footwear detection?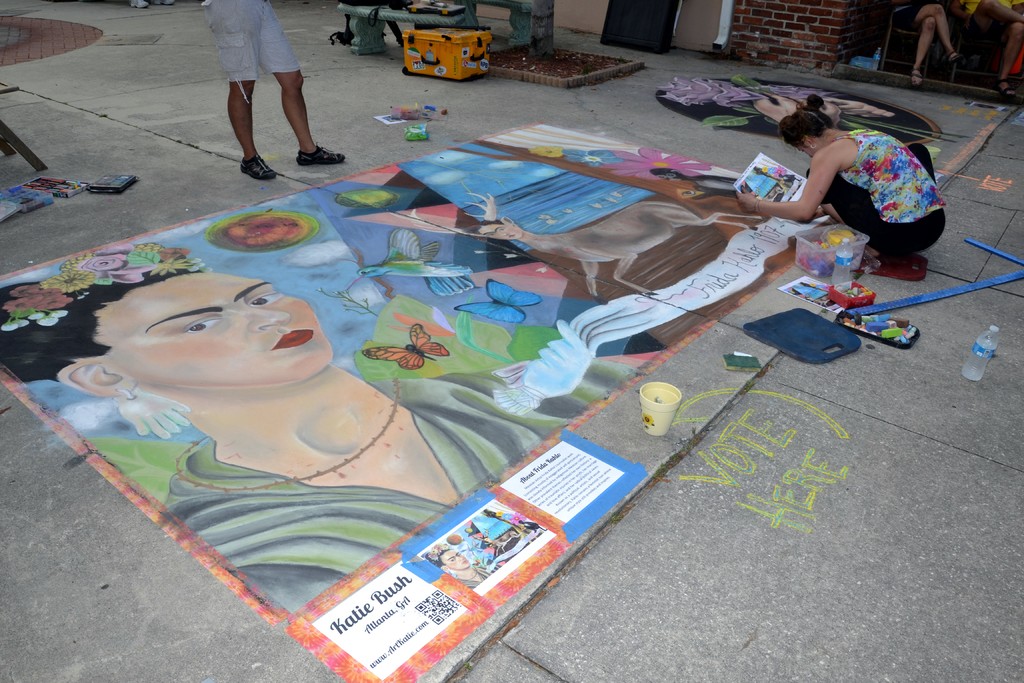
l=295, t=142, r=344, b=165
